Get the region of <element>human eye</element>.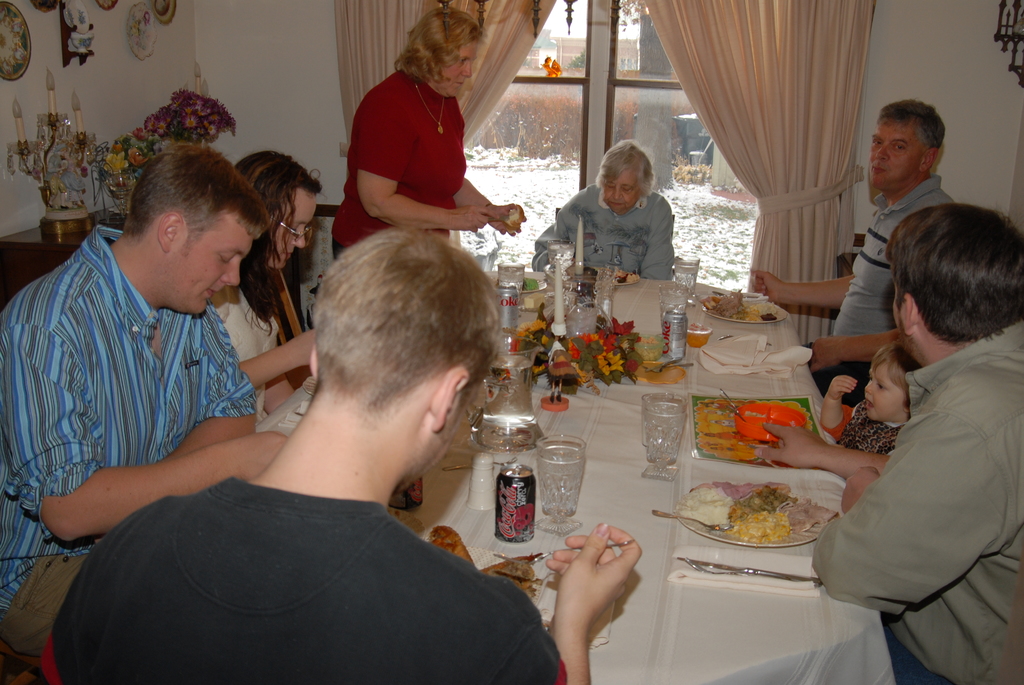
(454, 56, 470, 67).
